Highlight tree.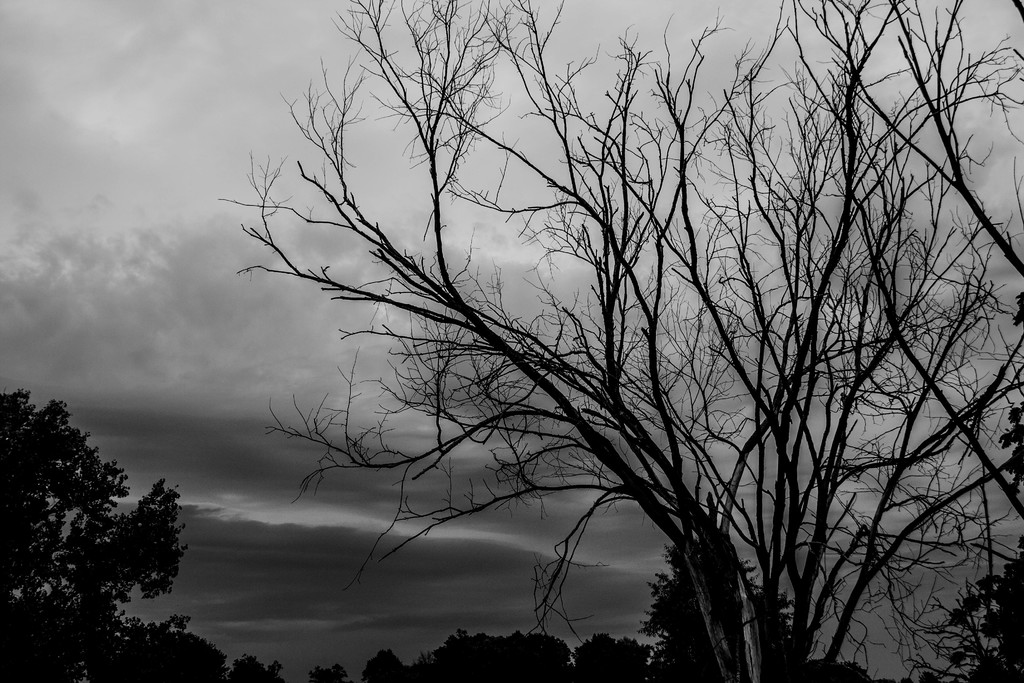
Highlighted region: box(175, 23, 1004, 660).
